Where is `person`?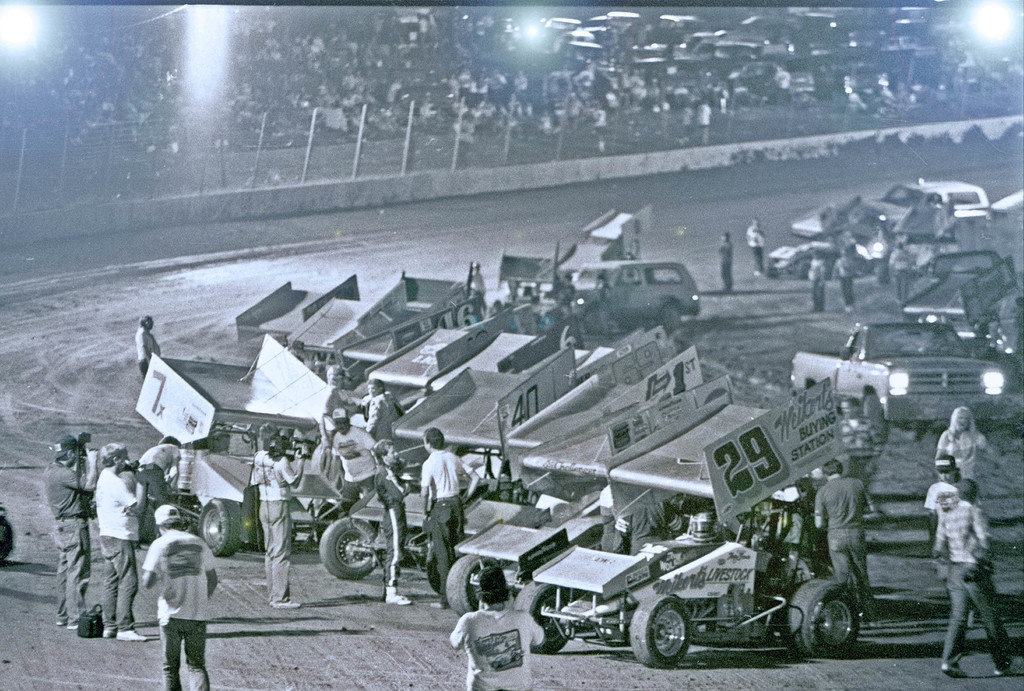
x1=742, y1=217, x2=768, y2=282.
